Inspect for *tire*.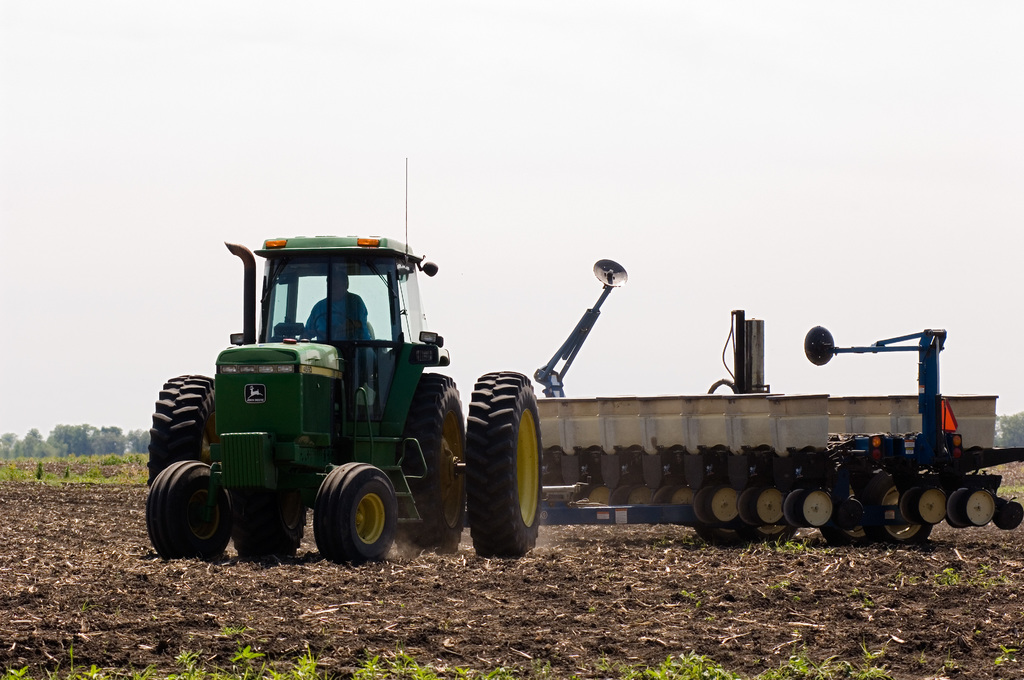
Inspection: x1=145, y1=372, x2=227, y2=492.
